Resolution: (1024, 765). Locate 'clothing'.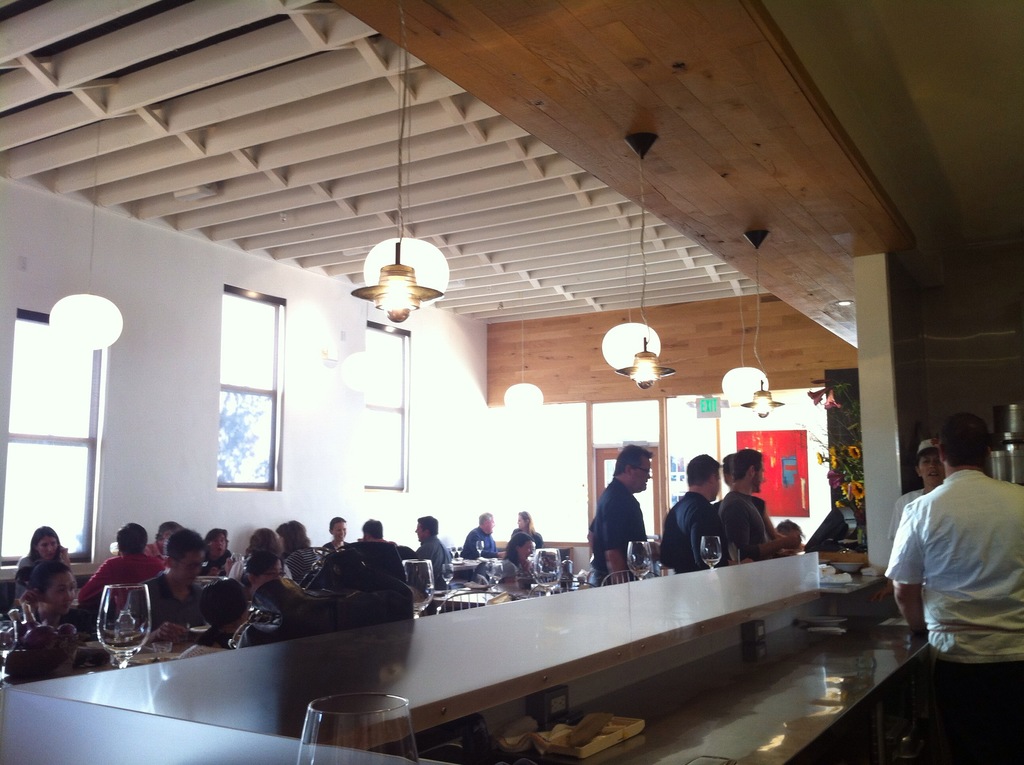
[left=604, top=479, right=645, bottom=586].
